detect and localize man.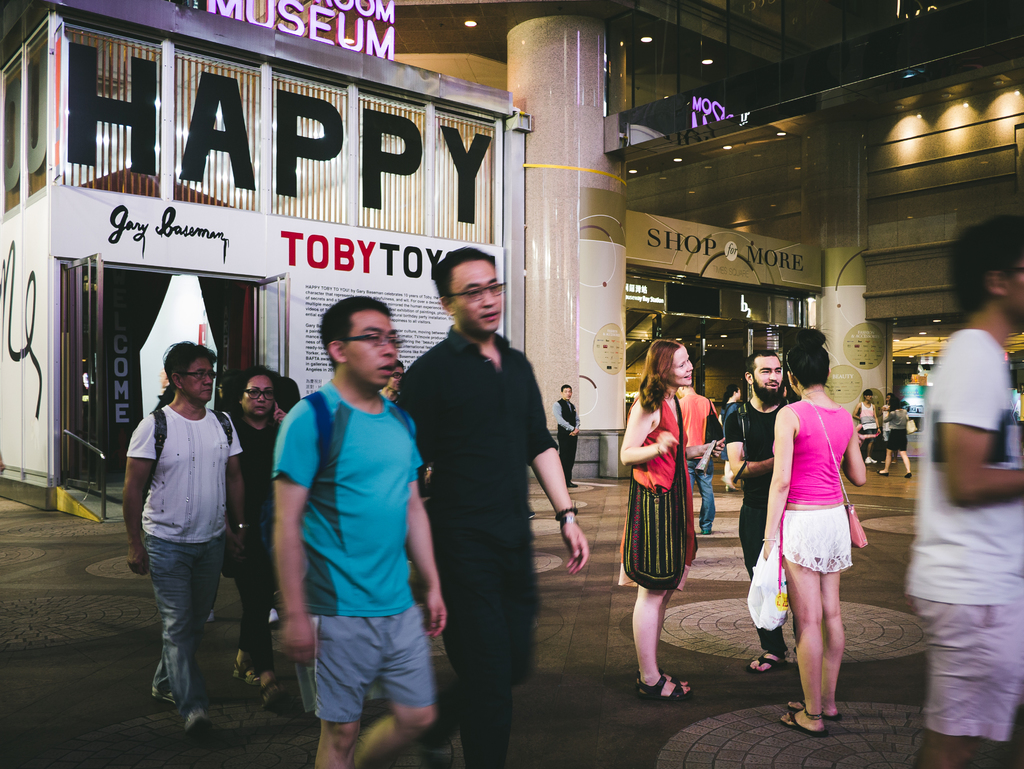
Localized at locate(675, 382, 718, 535).
